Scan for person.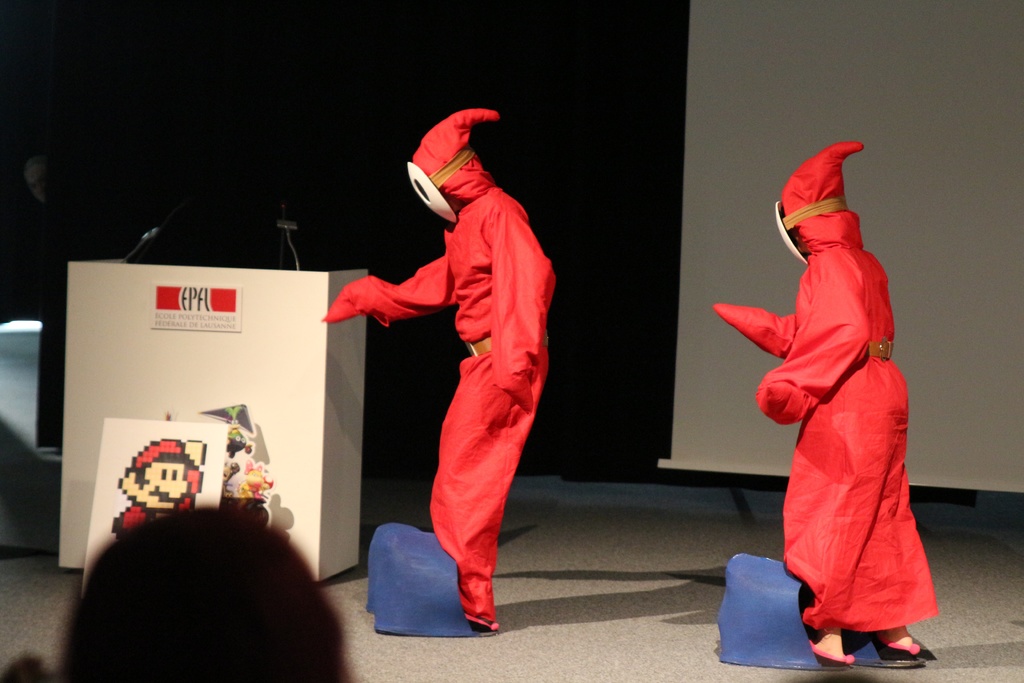
Scan result: crop(710, 139, 931, 666).
